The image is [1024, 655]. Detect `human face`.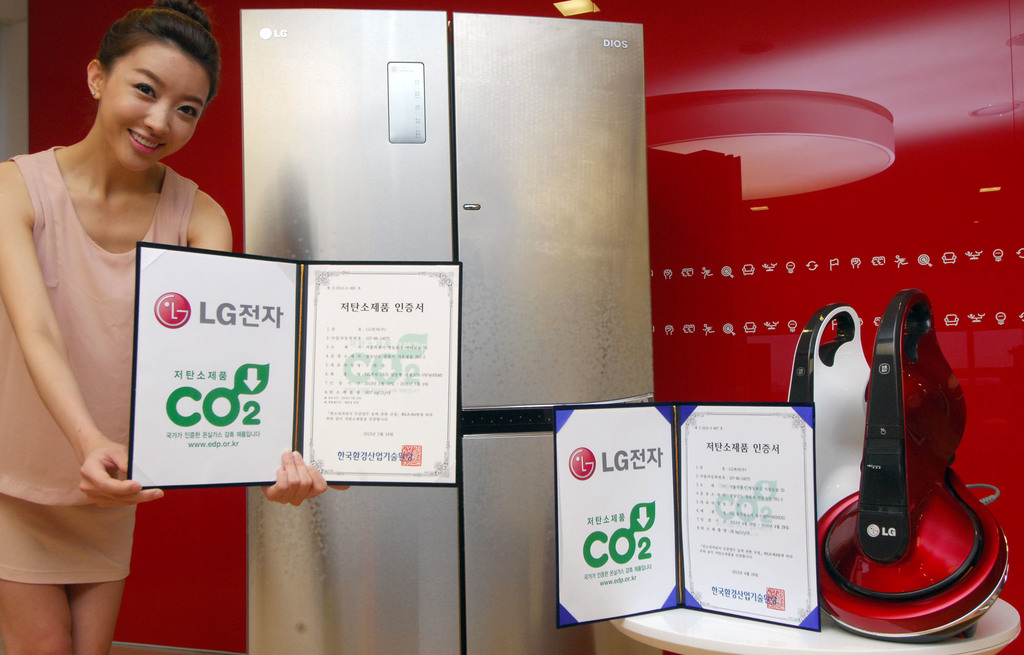
Detection: [104,42,209,172].
